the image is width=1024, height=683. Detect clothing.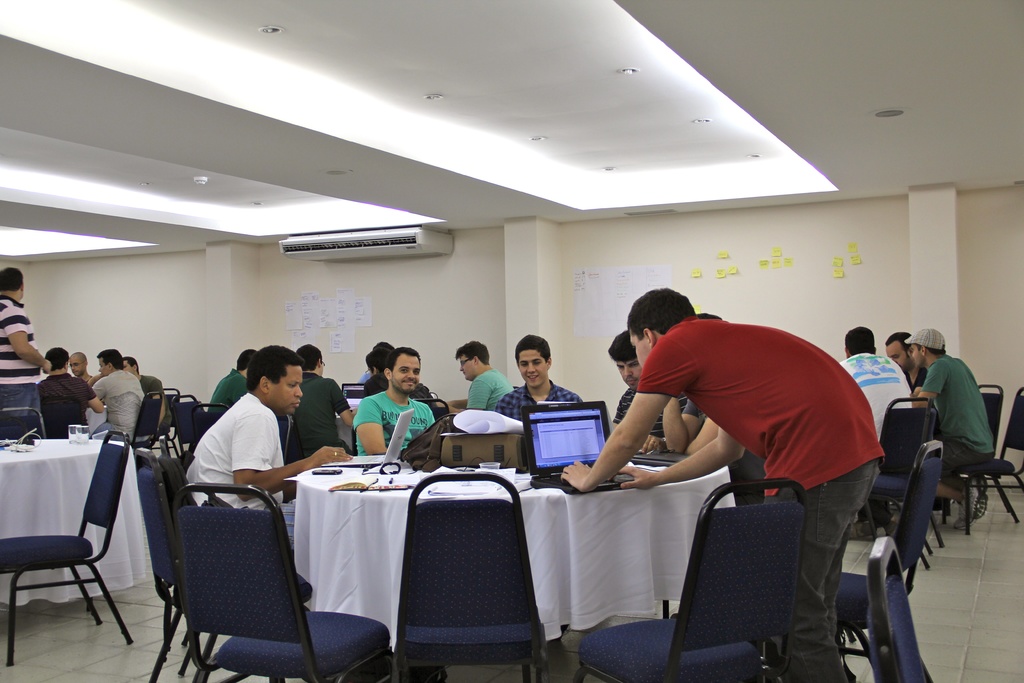
Detection: detection(488, 381, 583, 420).
